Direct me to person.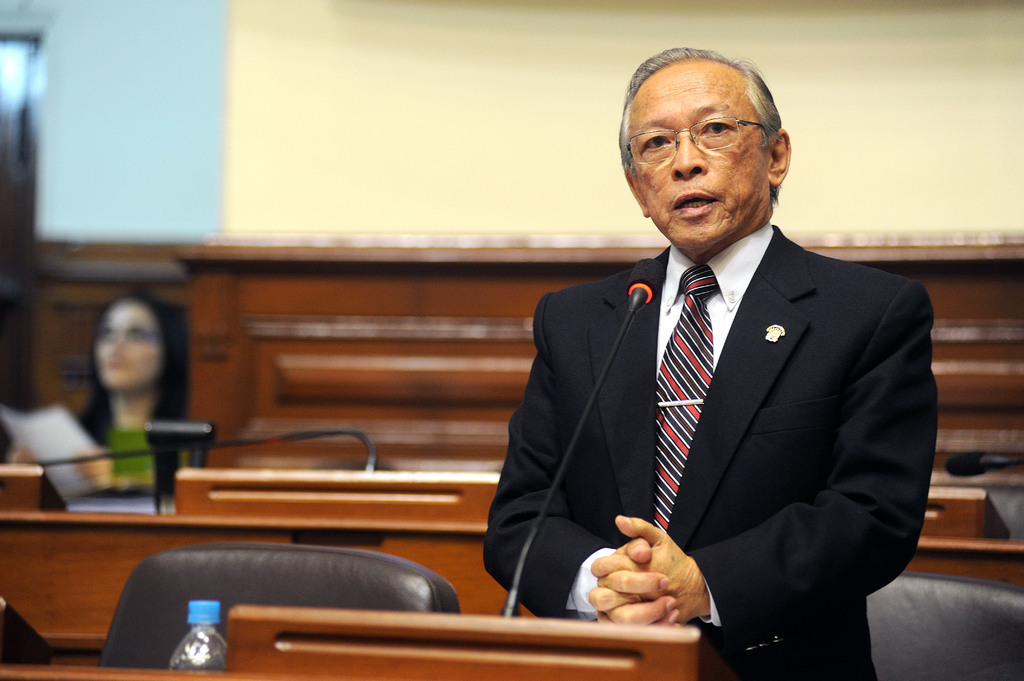
Direction: <box>74,293,208,502</box>.
